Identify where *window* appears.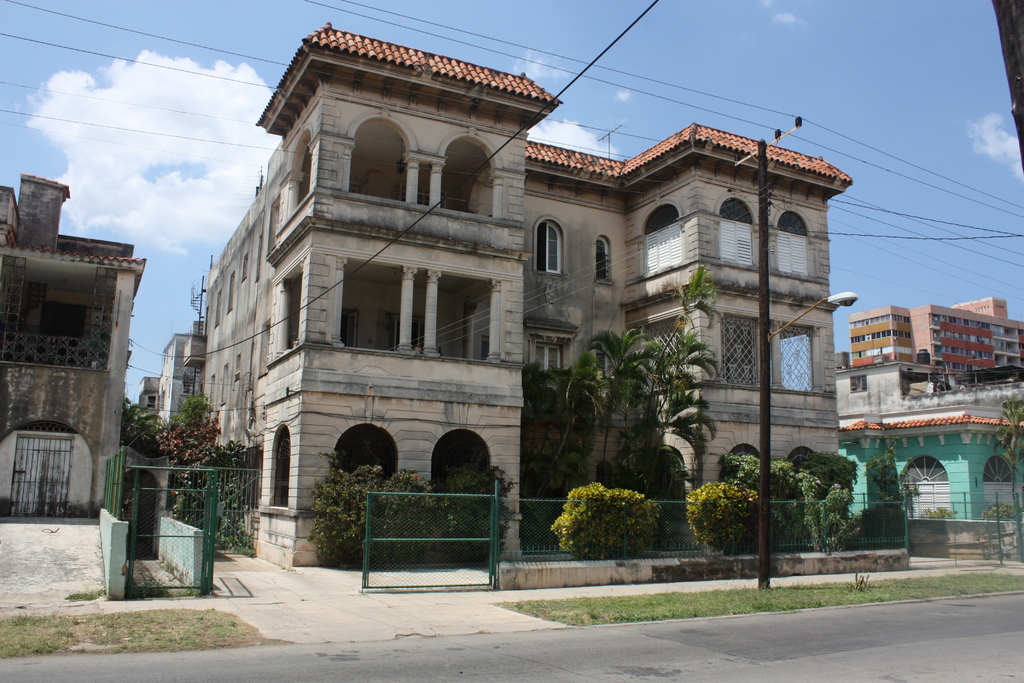
Appears at (left=535, top=343, right=563, bottom=387).
